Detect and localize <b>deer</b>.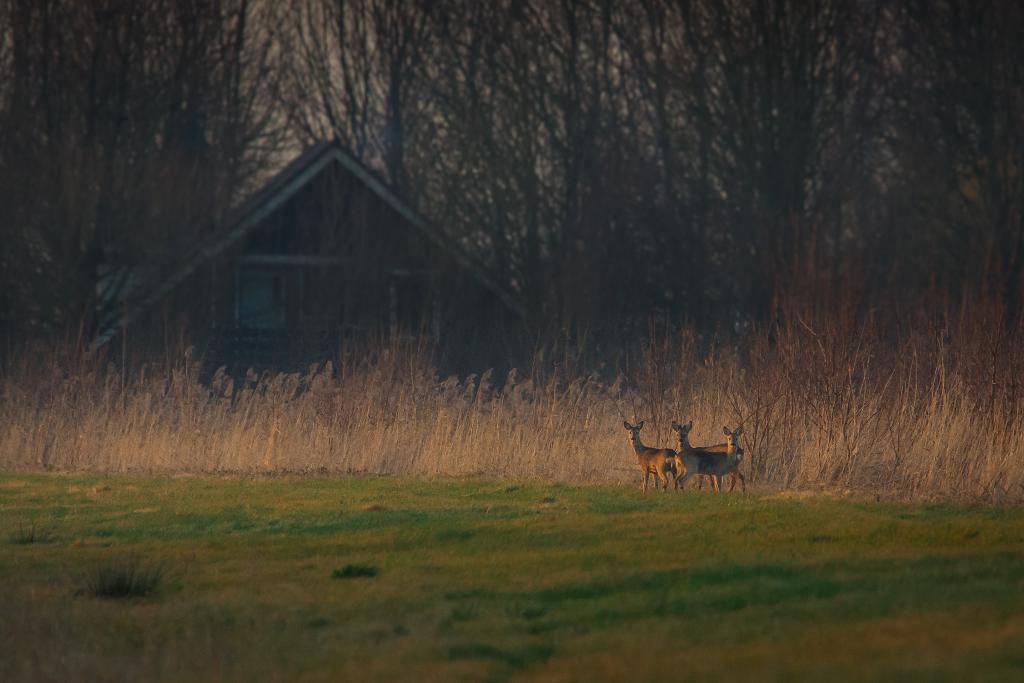
Localized at (669, 420, 744, 493).
